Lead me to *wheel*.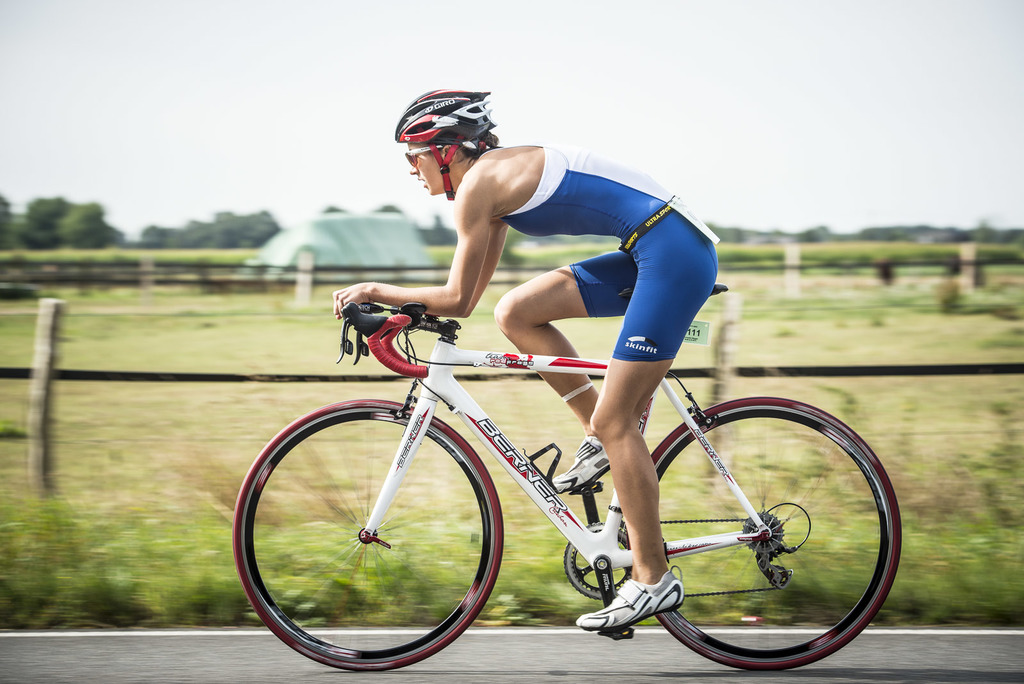
Lead to x1=229 y1=397 x2=506 y2=671.
